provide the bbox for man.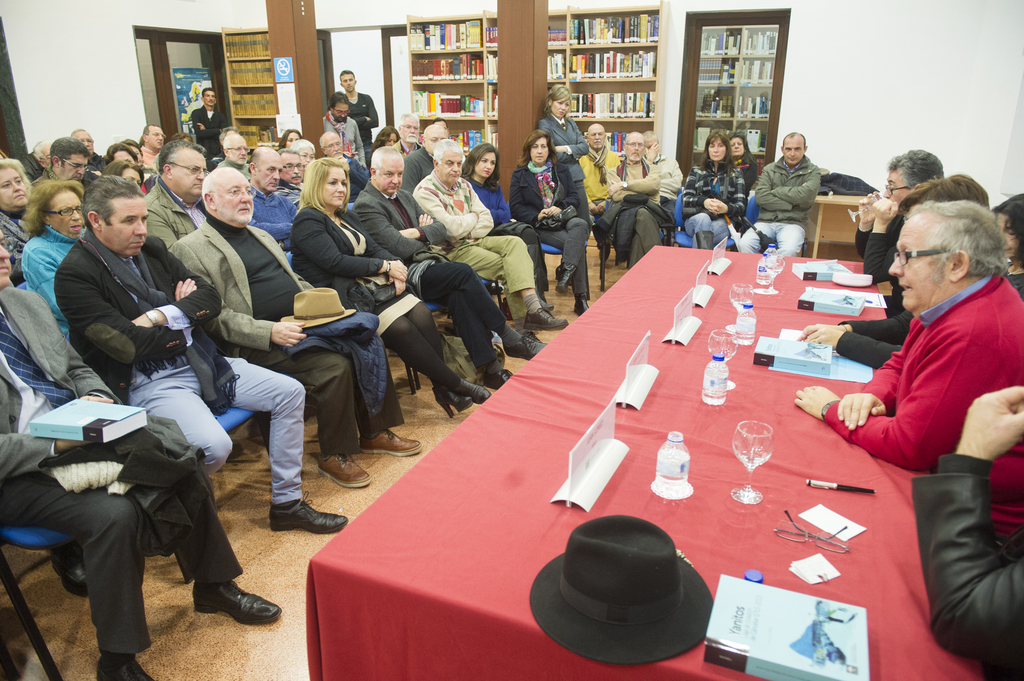
box(216, 130, 246, 166).
